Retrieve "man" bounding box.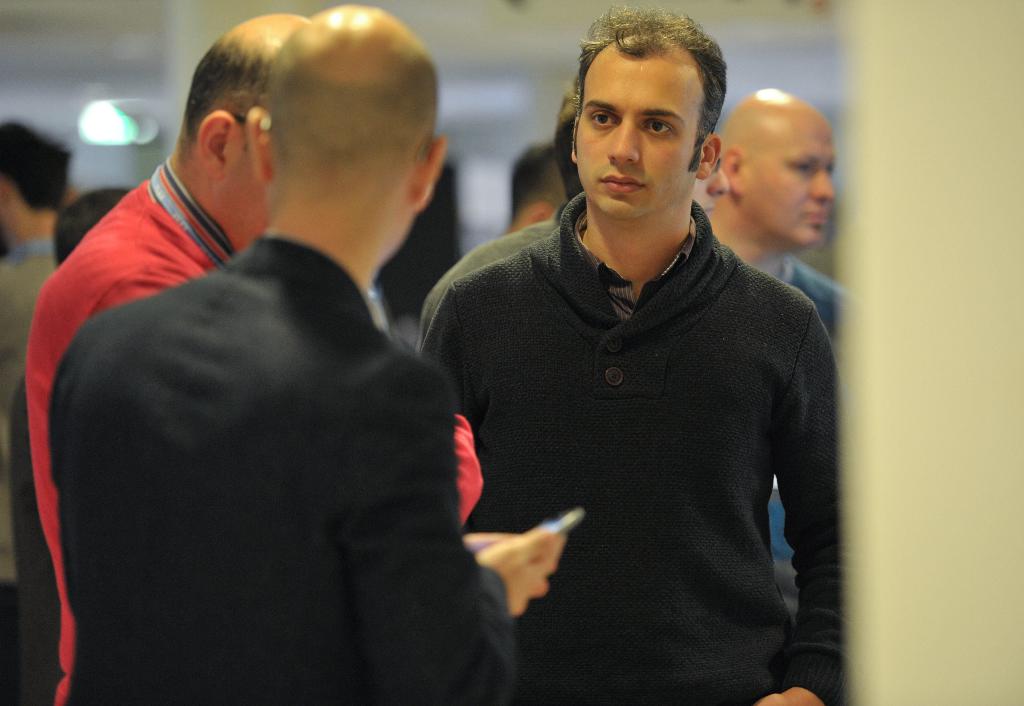
Bounding box: box(501, 140, 566, 236).
